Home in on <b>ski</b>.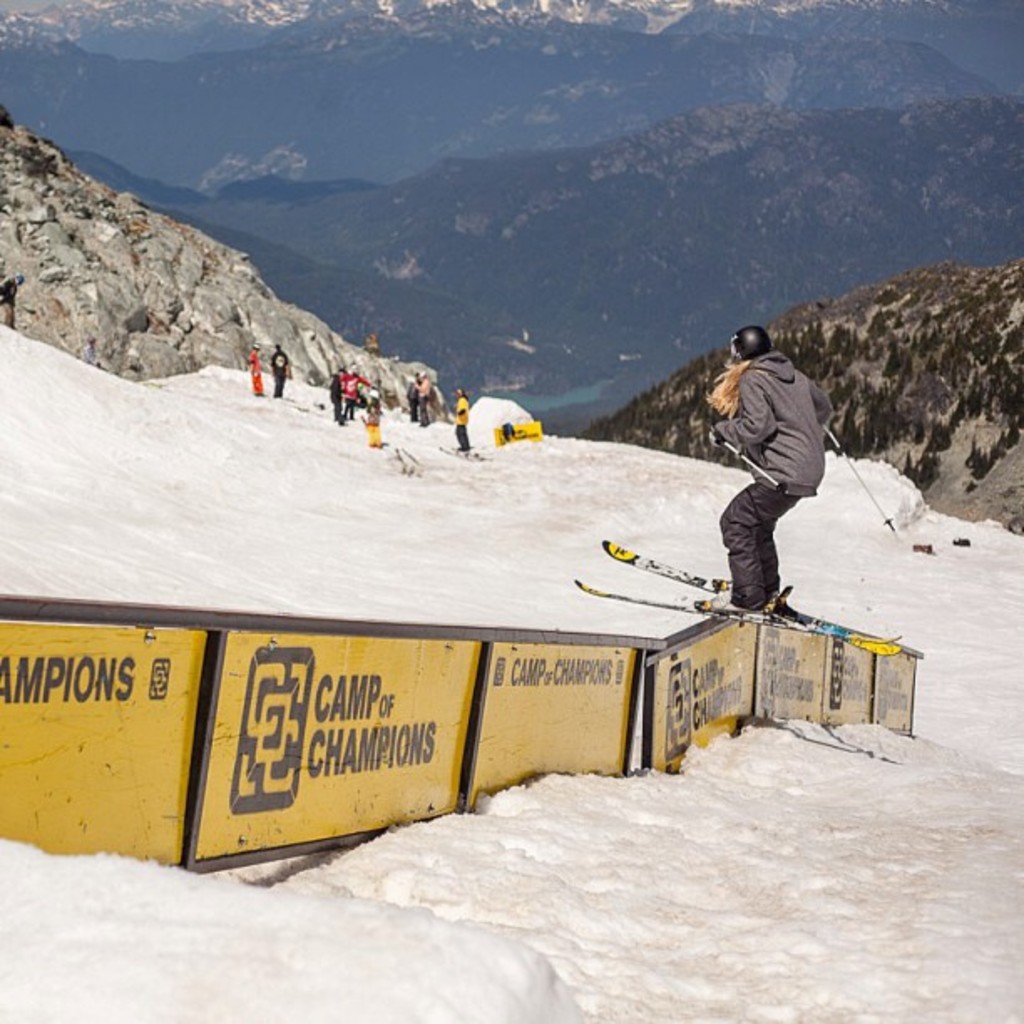
Homed in at crop(602, 542, 910, 641).
